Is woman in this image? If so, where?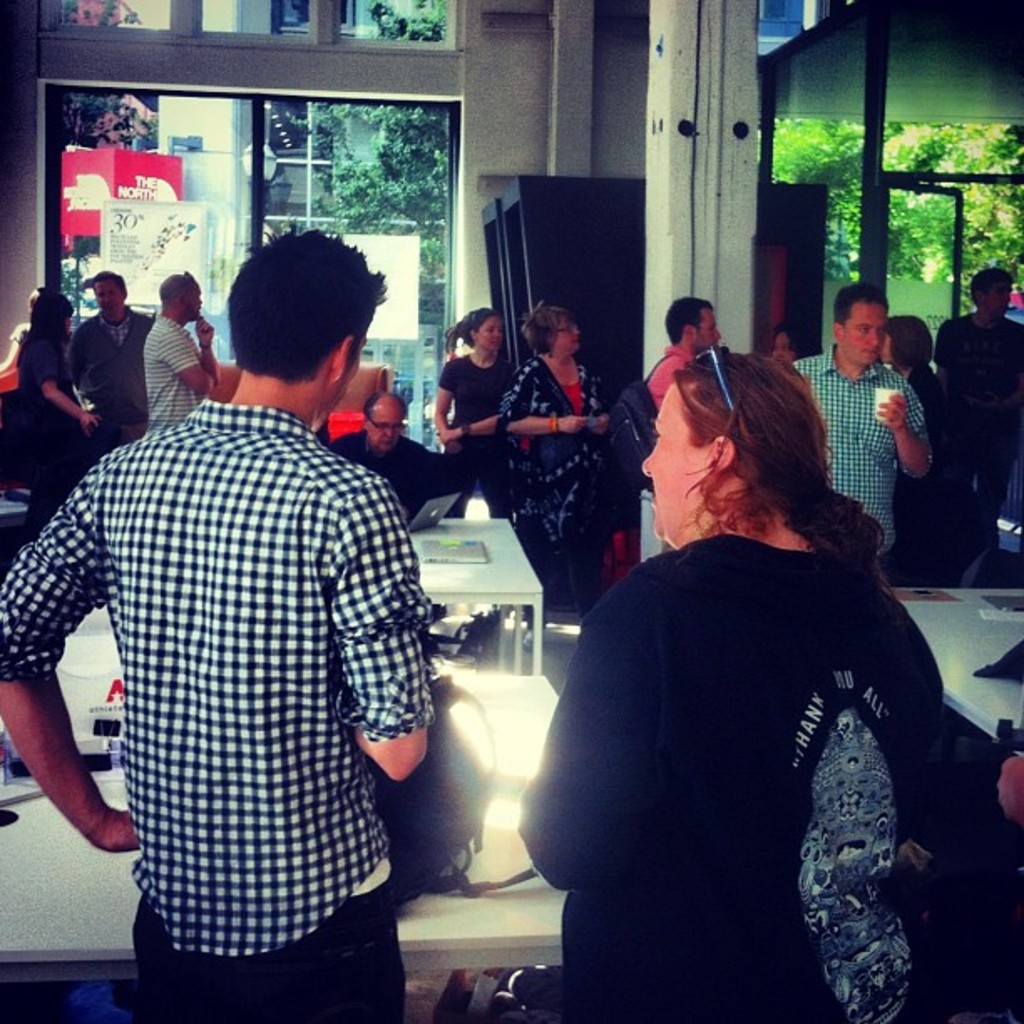
Yes, at box=[766, 320, 815, 370].
